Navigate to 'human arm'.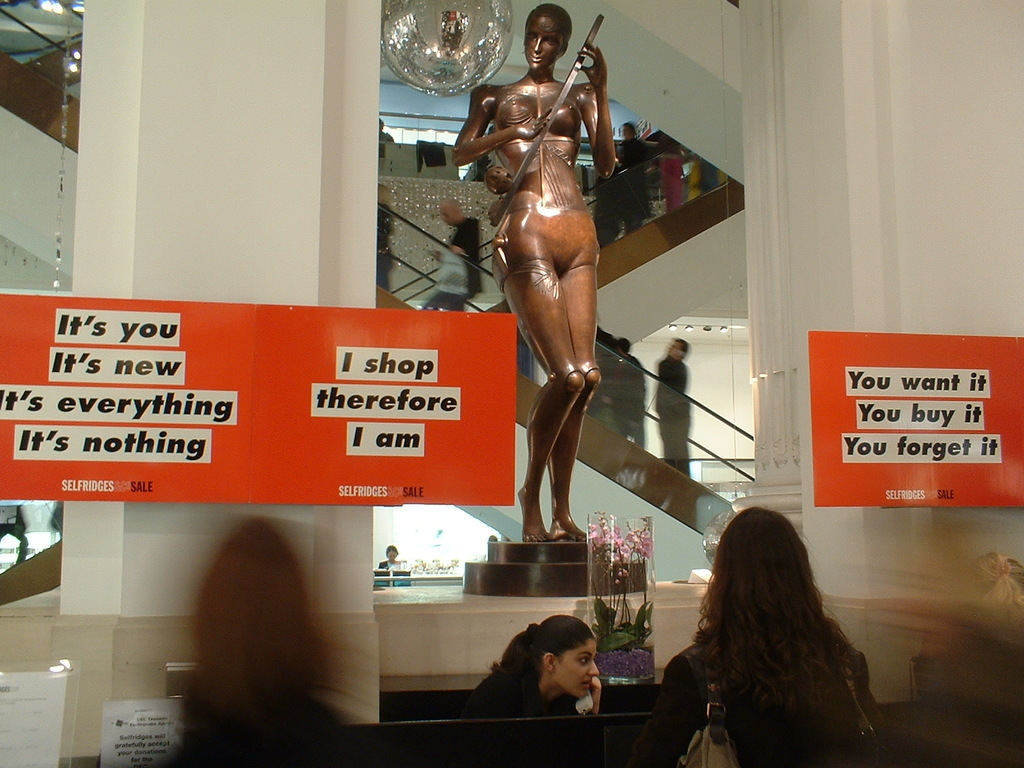
Navigation target: x1=432, y1=220, x2=469, y2=260.
